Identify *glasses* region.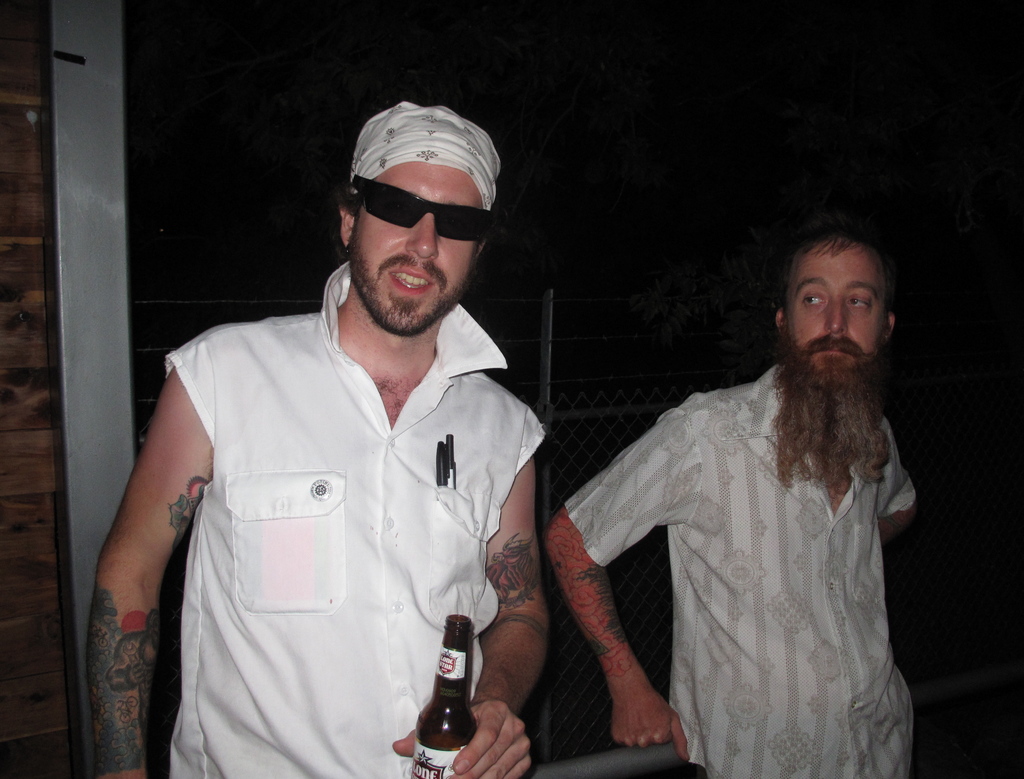
Region: BBox(337, 171, 508, 248).
